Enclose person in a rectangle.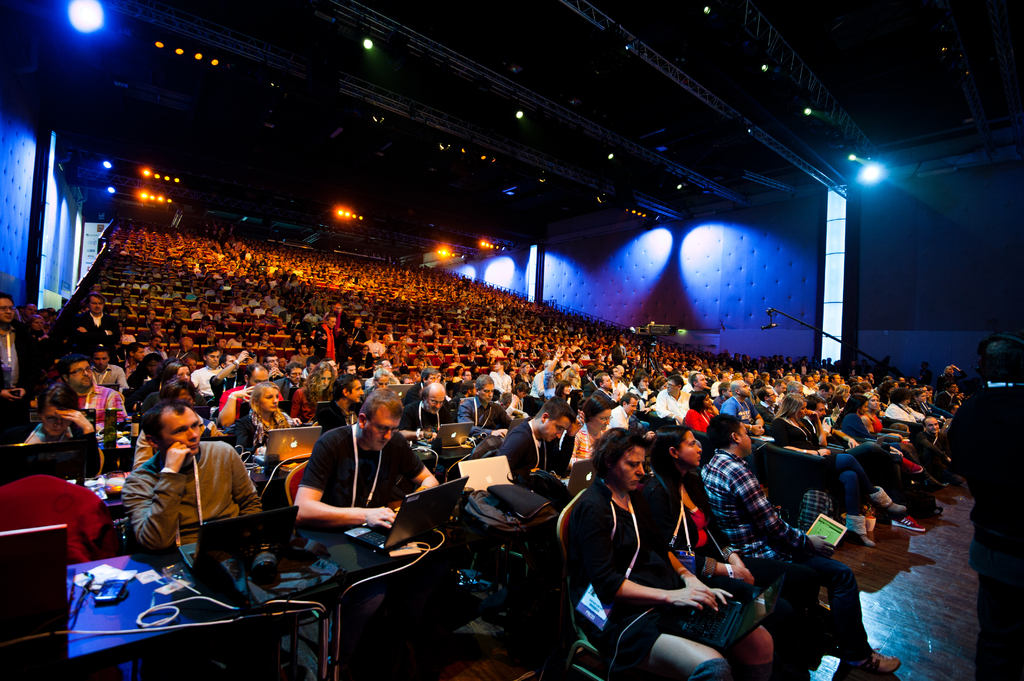
bbox=(31, 385, 111, 460).
